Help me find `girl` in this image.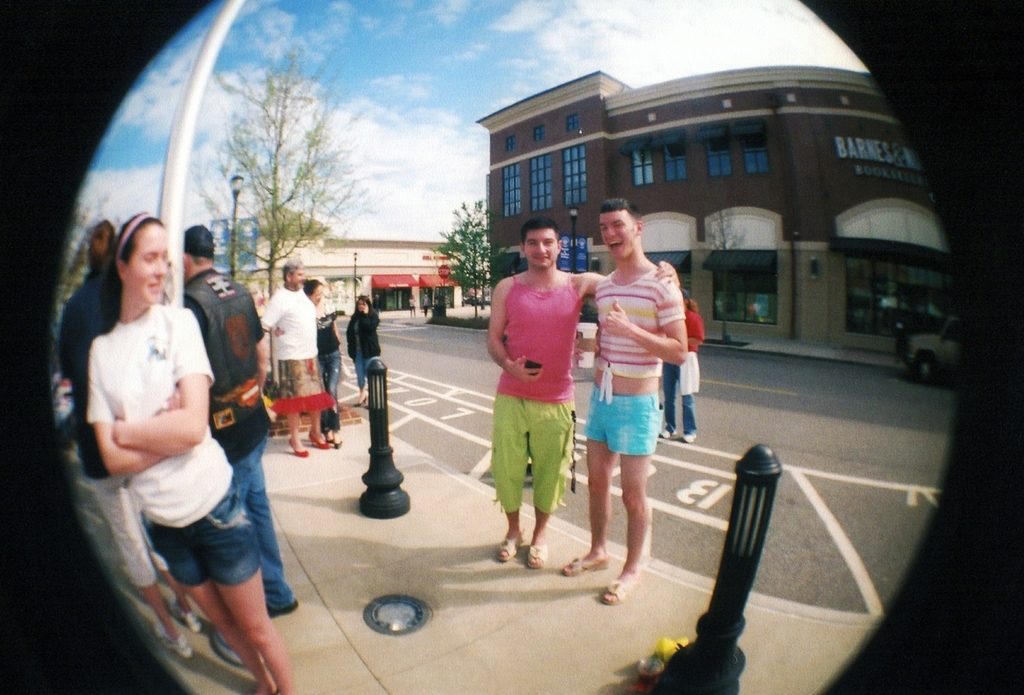
Found it: bbox=(83, 216, 294, 694).
